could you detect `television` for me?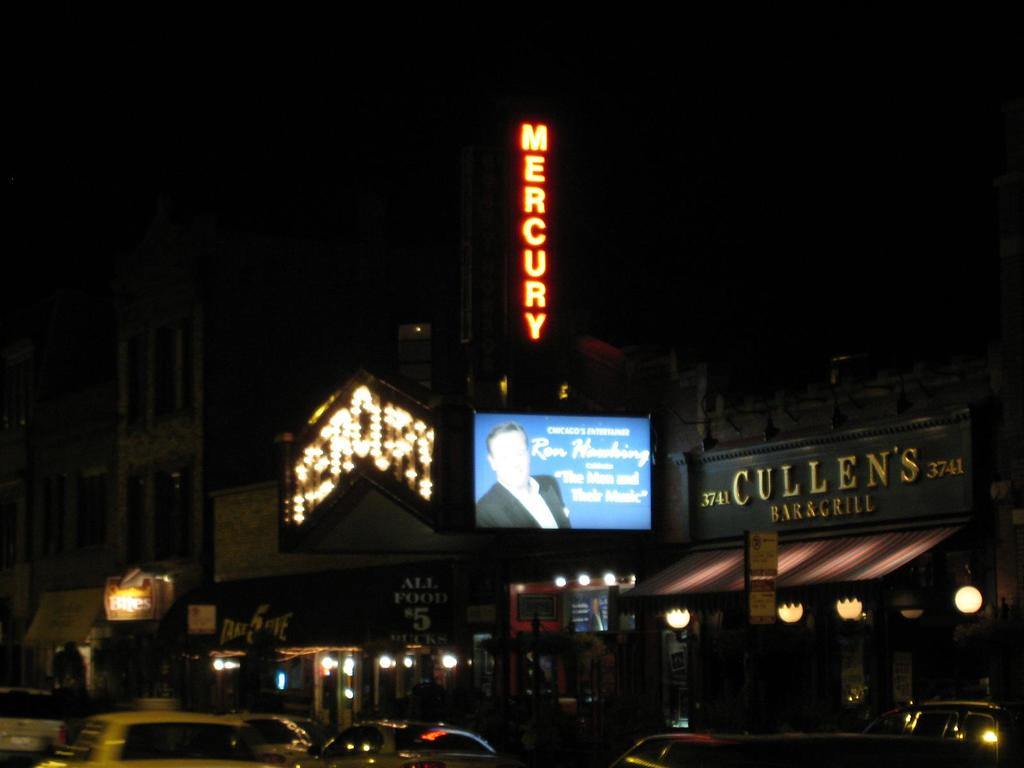
Detection result: rect(467, 404, 658, 534).
